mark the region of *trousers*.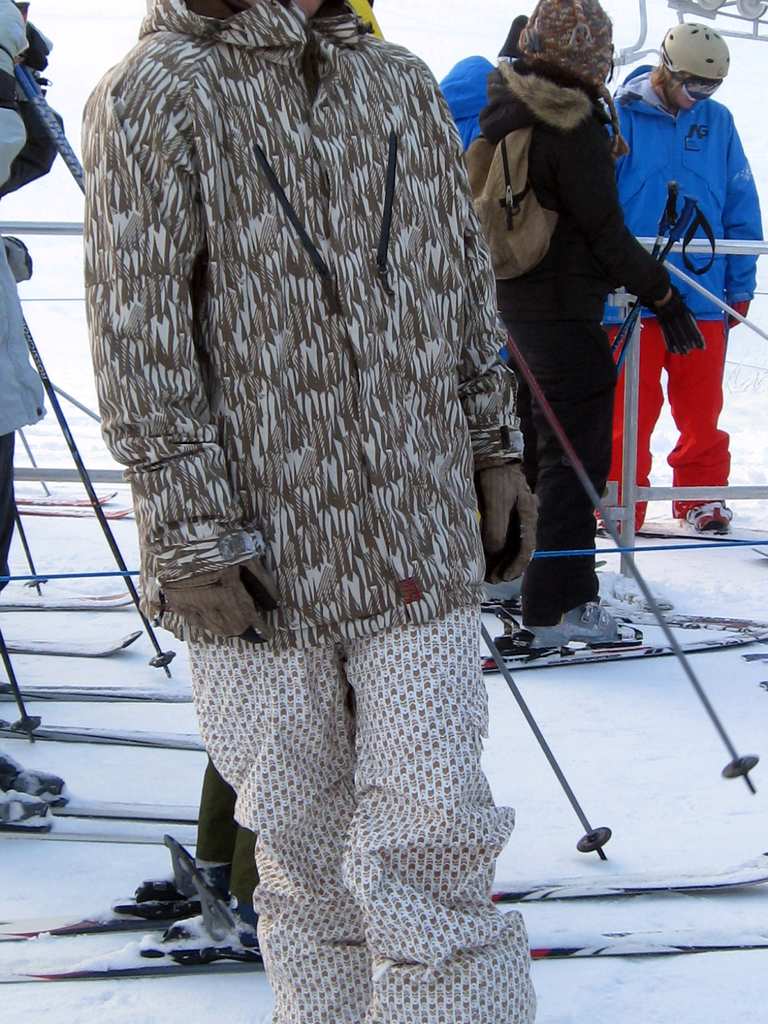
Region: BBox(193, 601, 534, 1023).
